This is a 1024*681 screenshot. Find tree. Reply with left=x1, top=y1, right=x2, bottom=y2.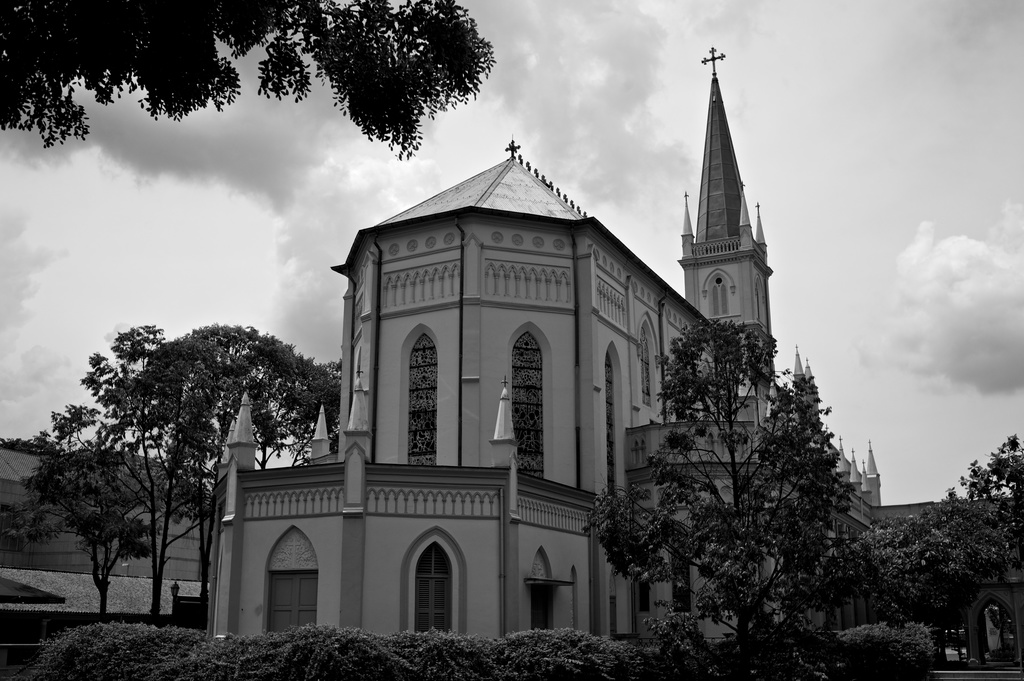
left=0, top=0, right=497, bottom=159.
